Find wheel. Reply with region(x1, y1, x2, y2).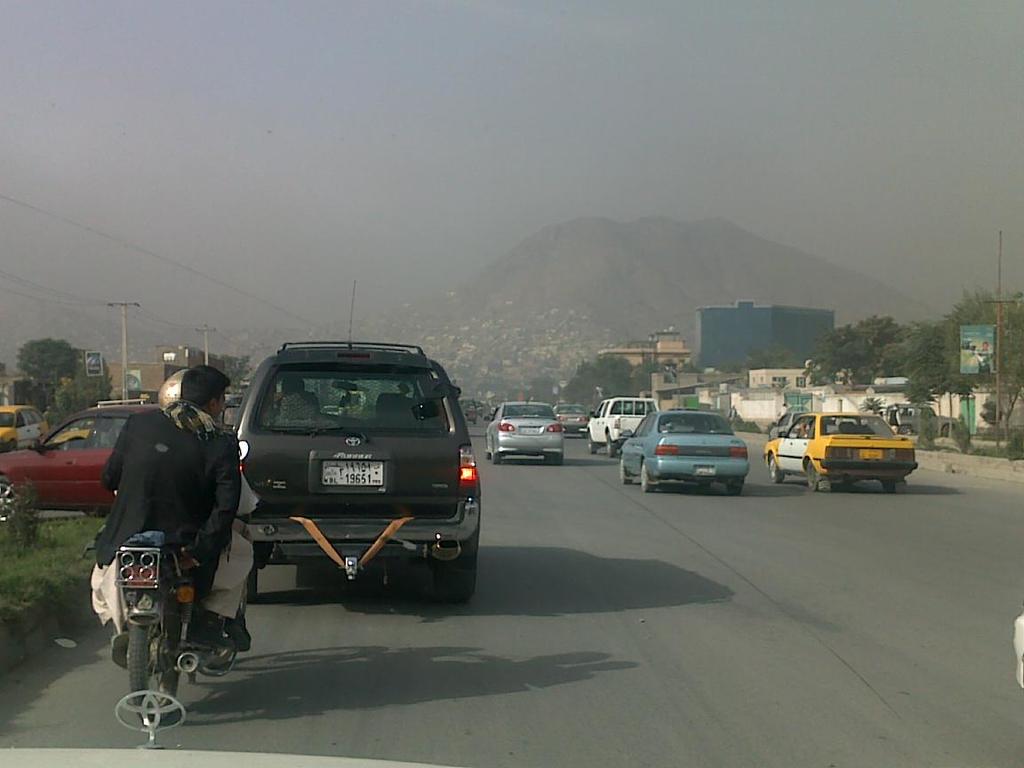
region(772, 459, 780, 480).
